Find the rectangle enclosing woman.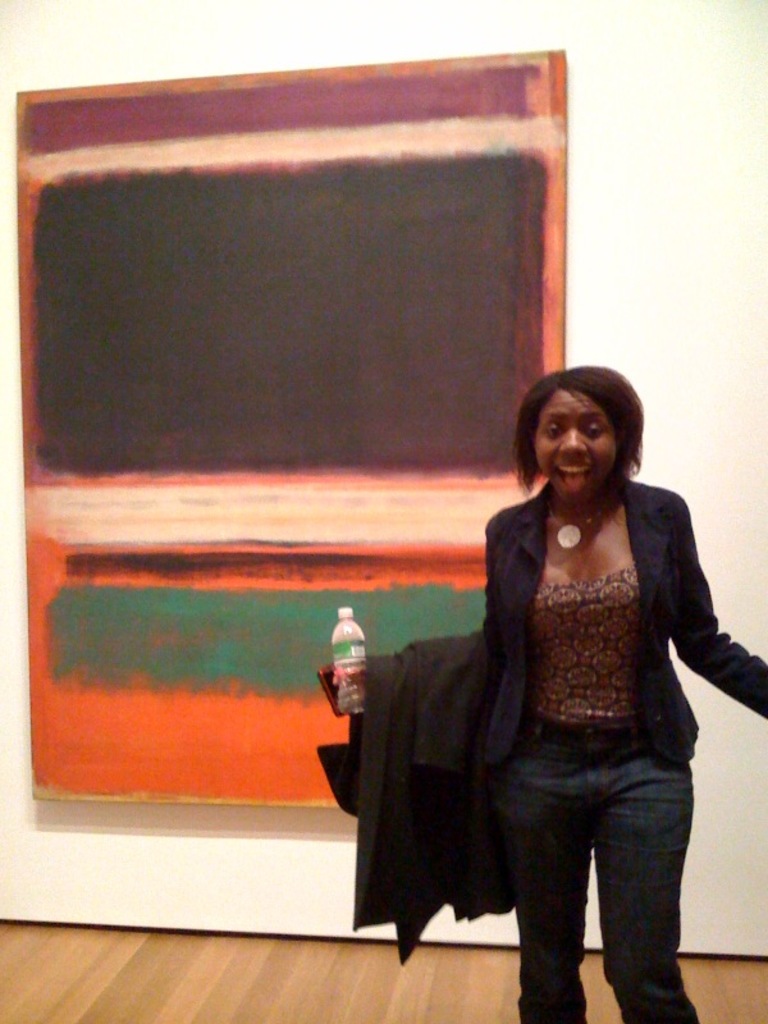
box(369, 343, 713, 1010).
